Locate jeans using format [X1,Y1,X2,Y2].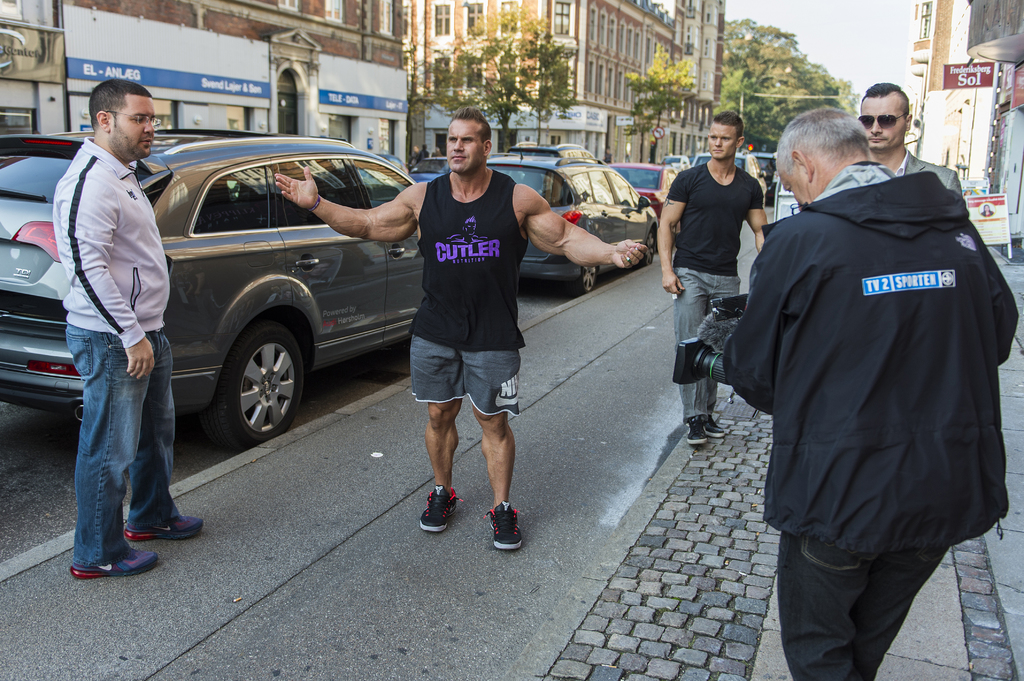
[774,534,953,680].
